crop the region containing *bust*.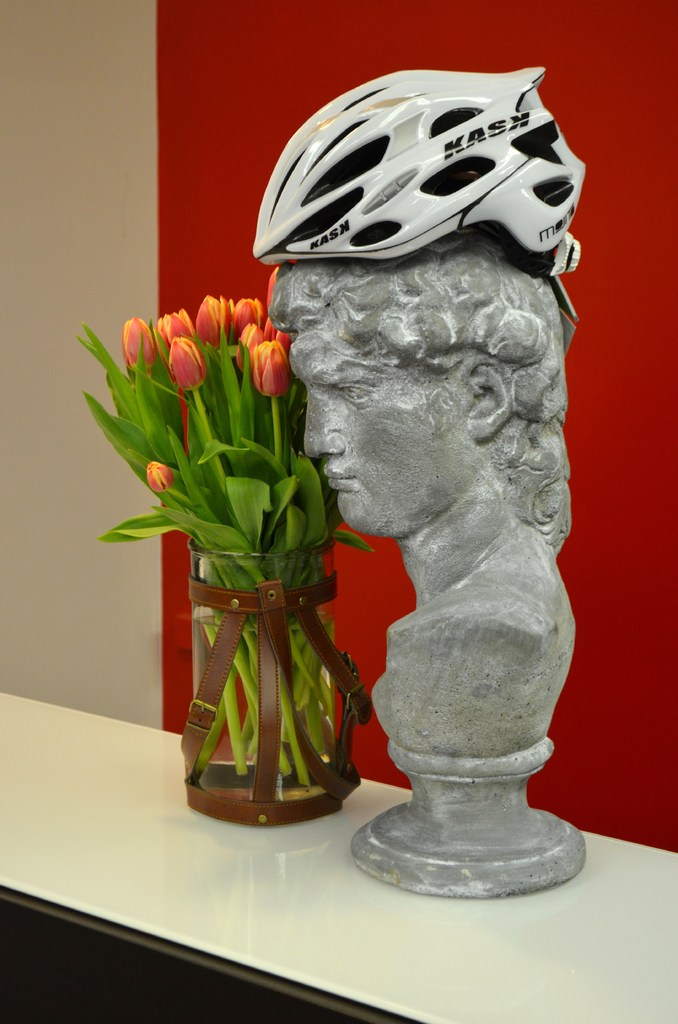
Crop region: <bbox>270, 223, 574, 767</bbox>.
